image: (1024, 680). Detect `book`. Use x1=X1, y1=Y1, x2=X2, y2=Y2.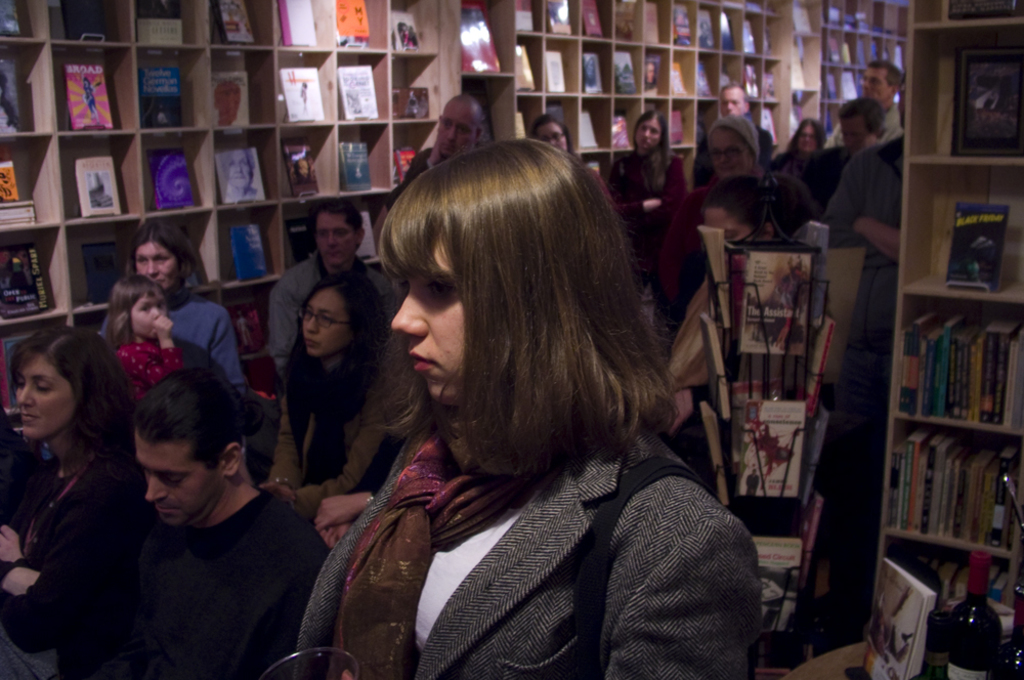
x1=584, y1=0, x2=604, y2=40.
